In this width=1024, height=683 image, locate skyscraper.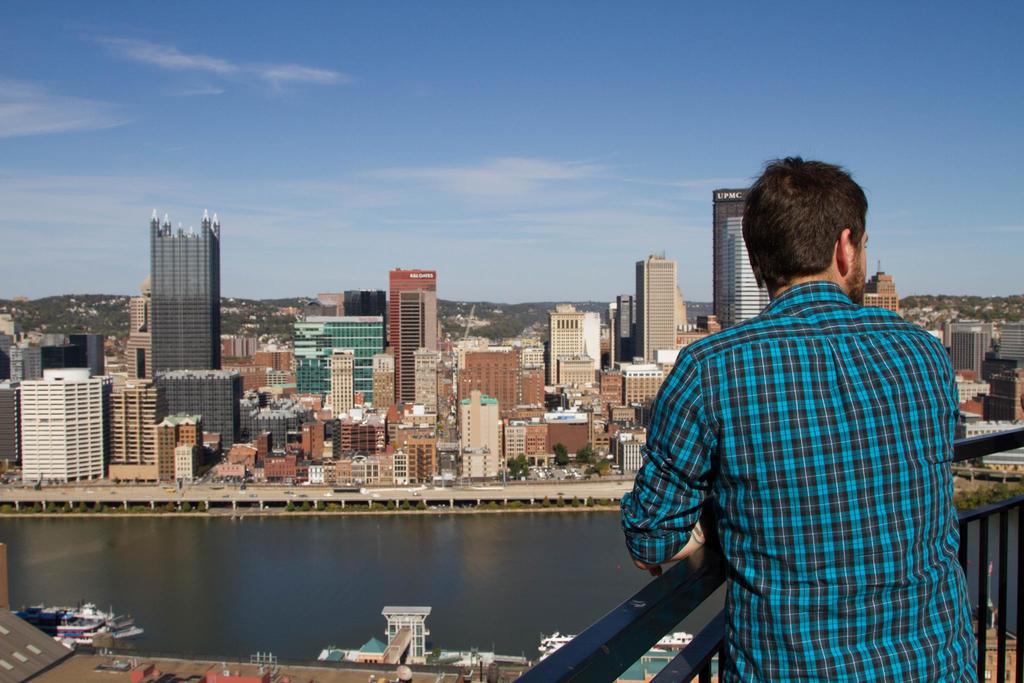
Bounding box: bbox=[716, 184, 753, 325].
